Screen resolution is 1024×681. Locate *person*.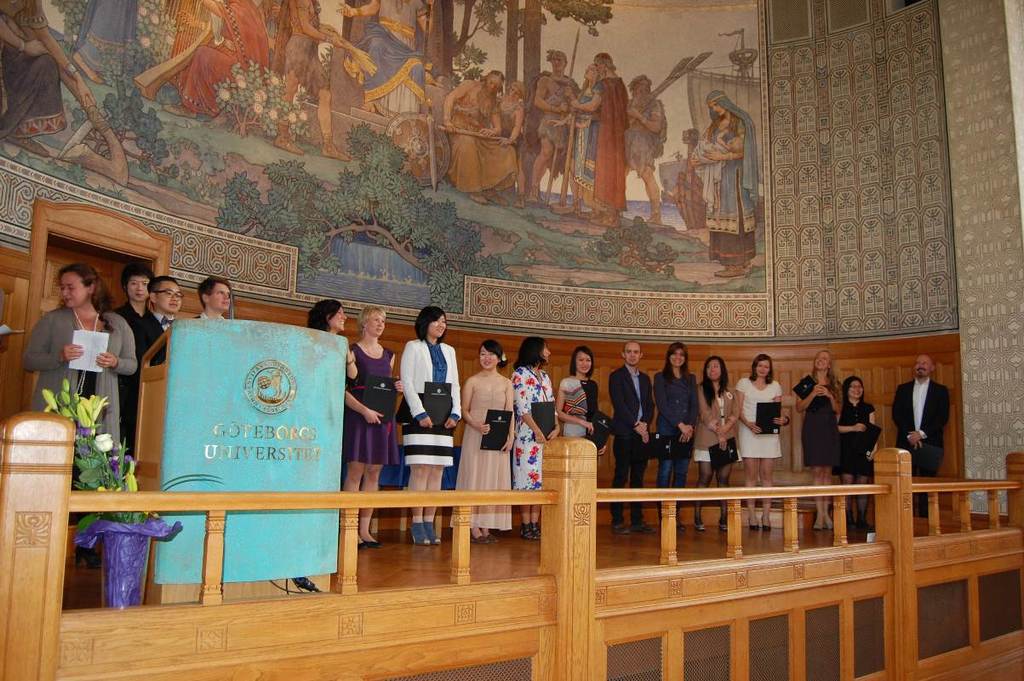
398,296,462,538.
